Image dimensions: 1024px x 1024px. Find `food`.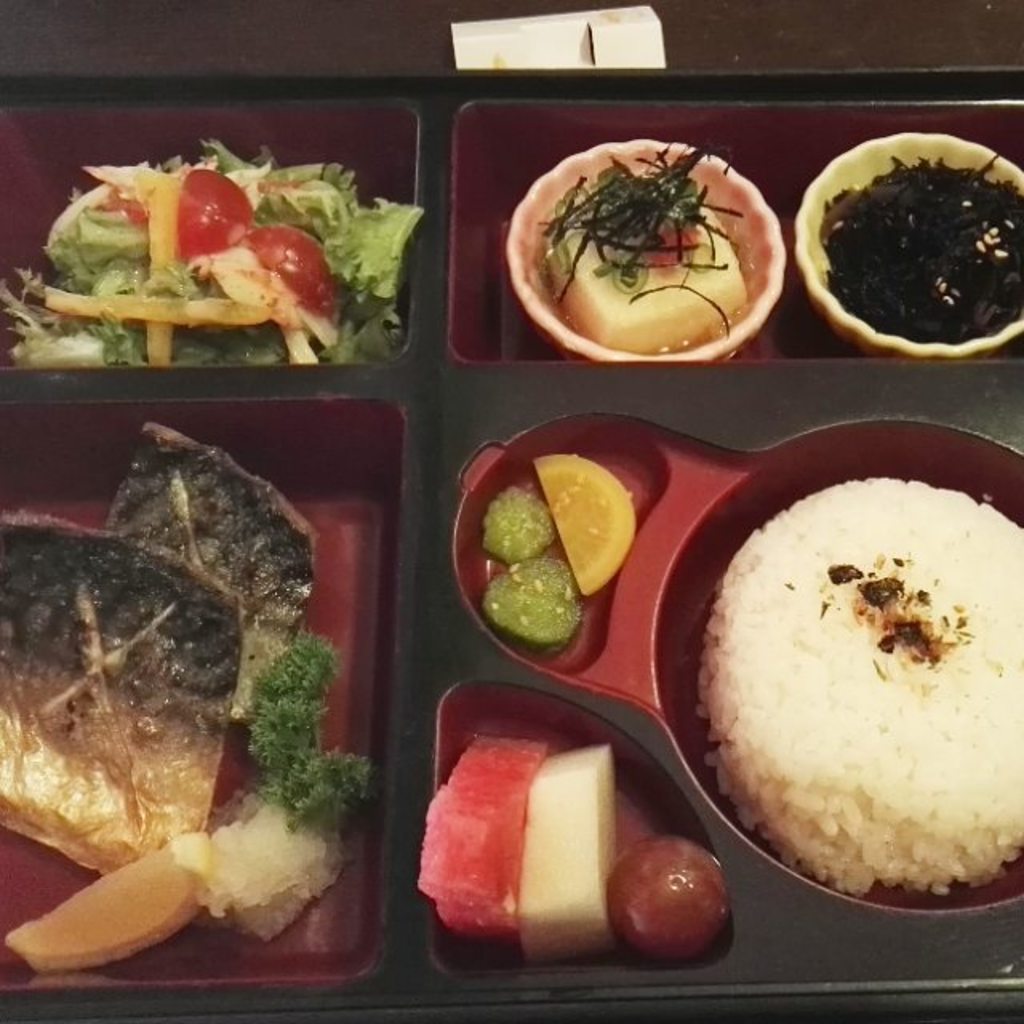
left=494, top=126, right=789, bottom=350.
